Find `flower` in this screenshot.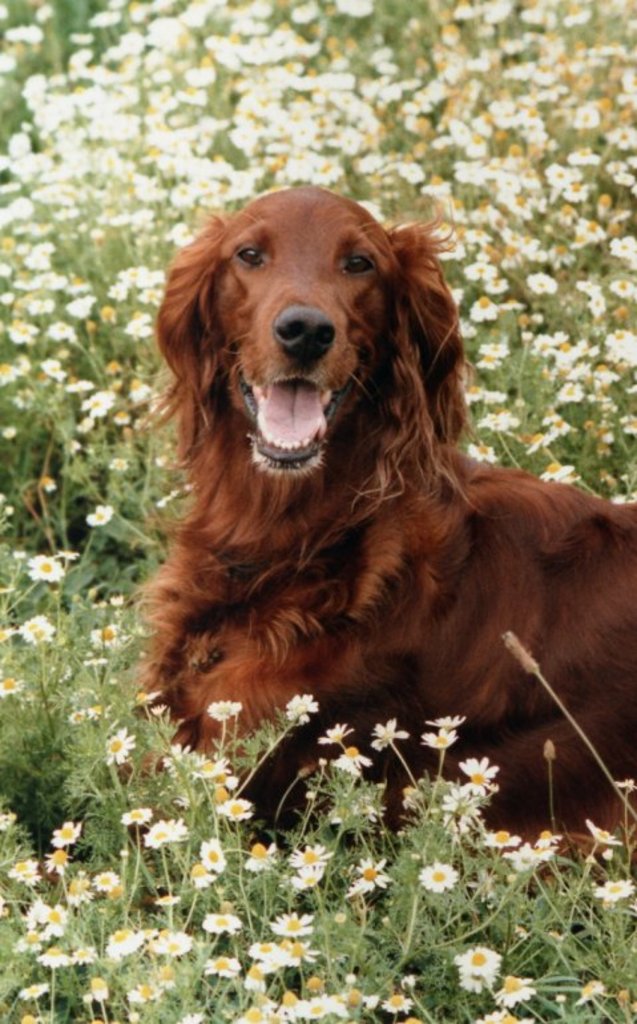
The bounding box for `flower` is pyautogui.locateOnScreen(92, 509, 113, 523).
